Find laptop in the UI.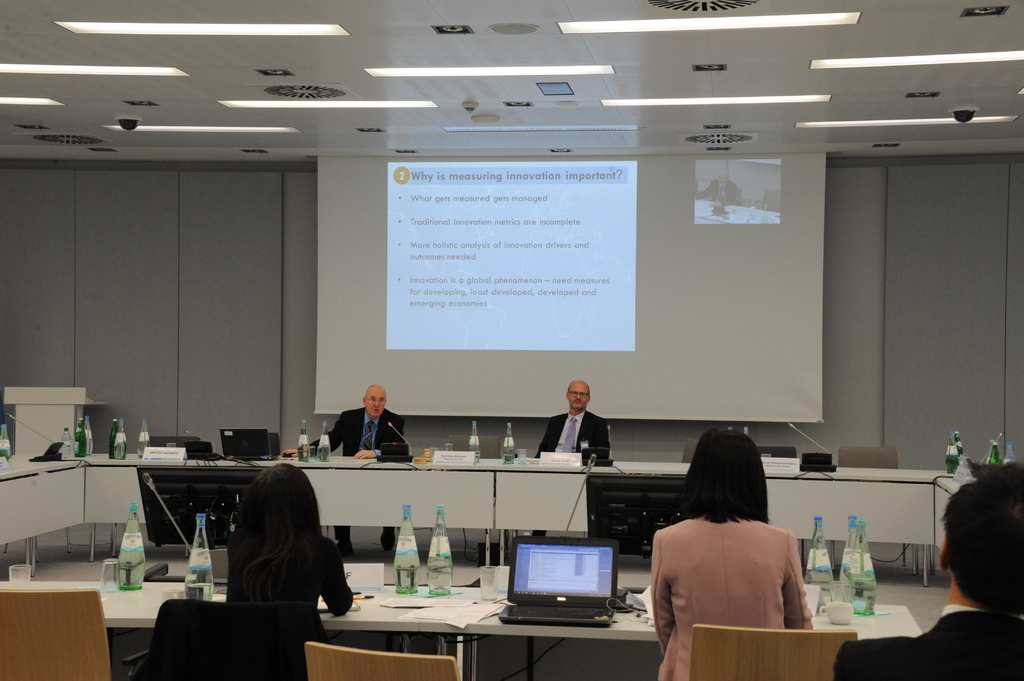
UI element at left=218, top=428, right=271, bottom=460.
